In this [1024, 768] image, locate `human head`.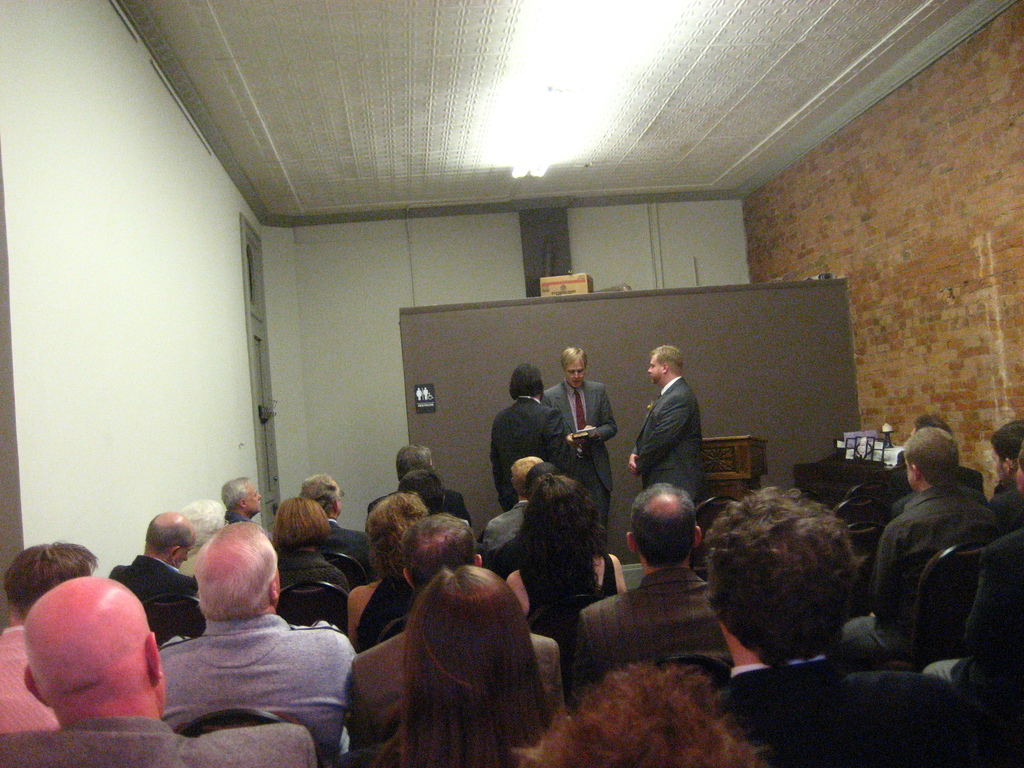
Bounding box: (left=526, top=464, right=561, bottom=495).
